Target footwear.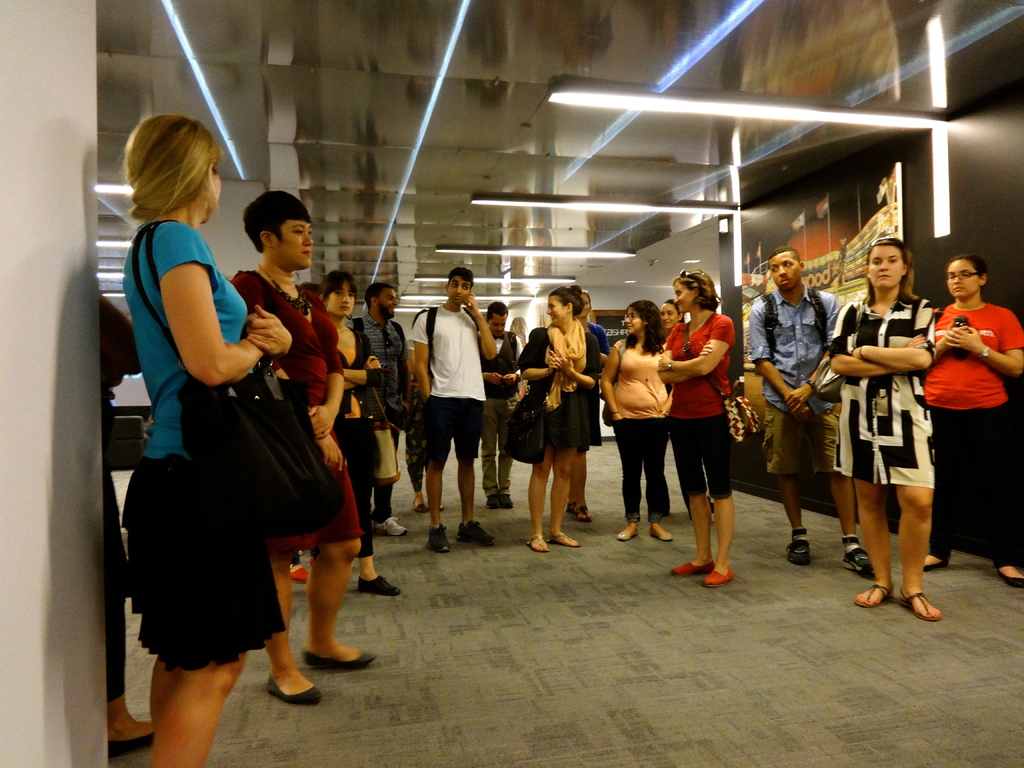
Target region: <box>268,673,323,705</box>.
